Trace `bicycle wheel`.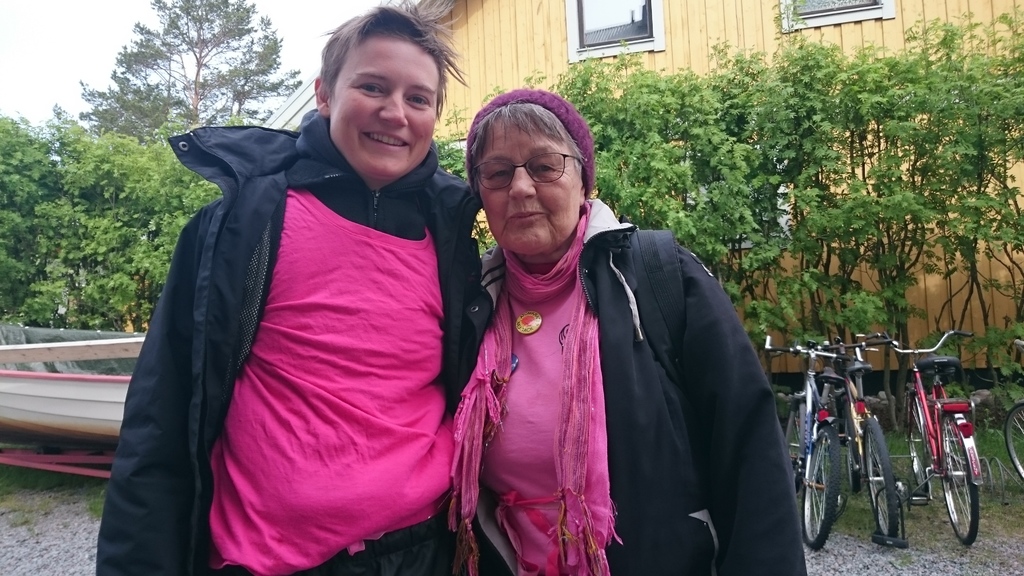
Traced to x1=867 y1=411 x2=903 y2=541.
